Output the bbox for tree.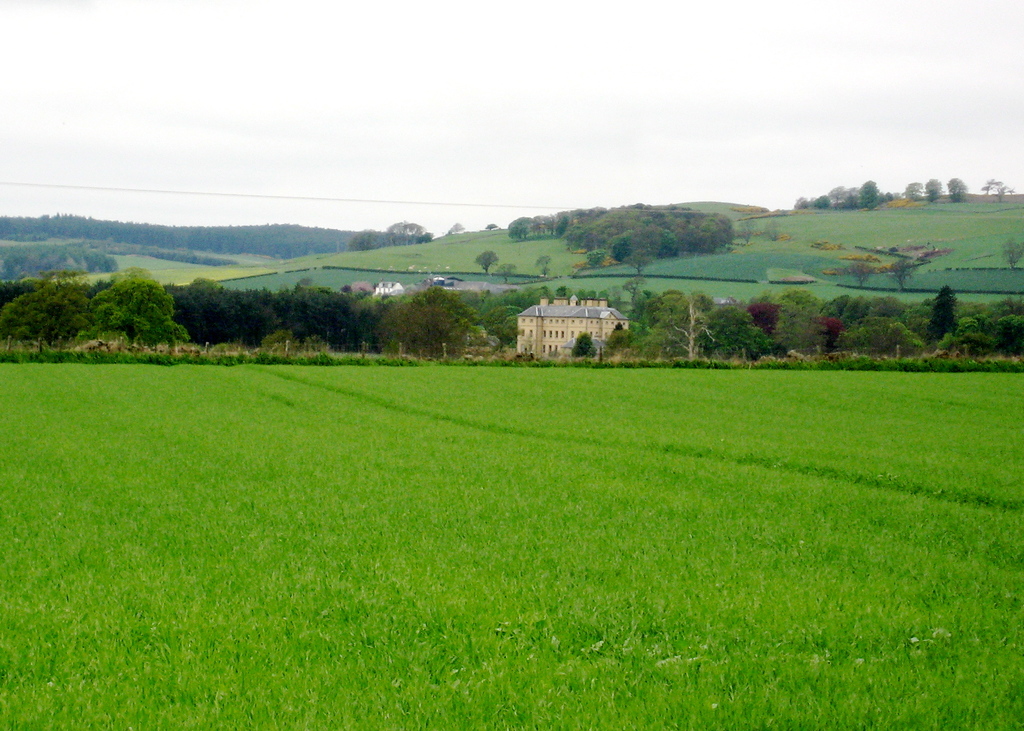
box(594, 289, 610, 302).
